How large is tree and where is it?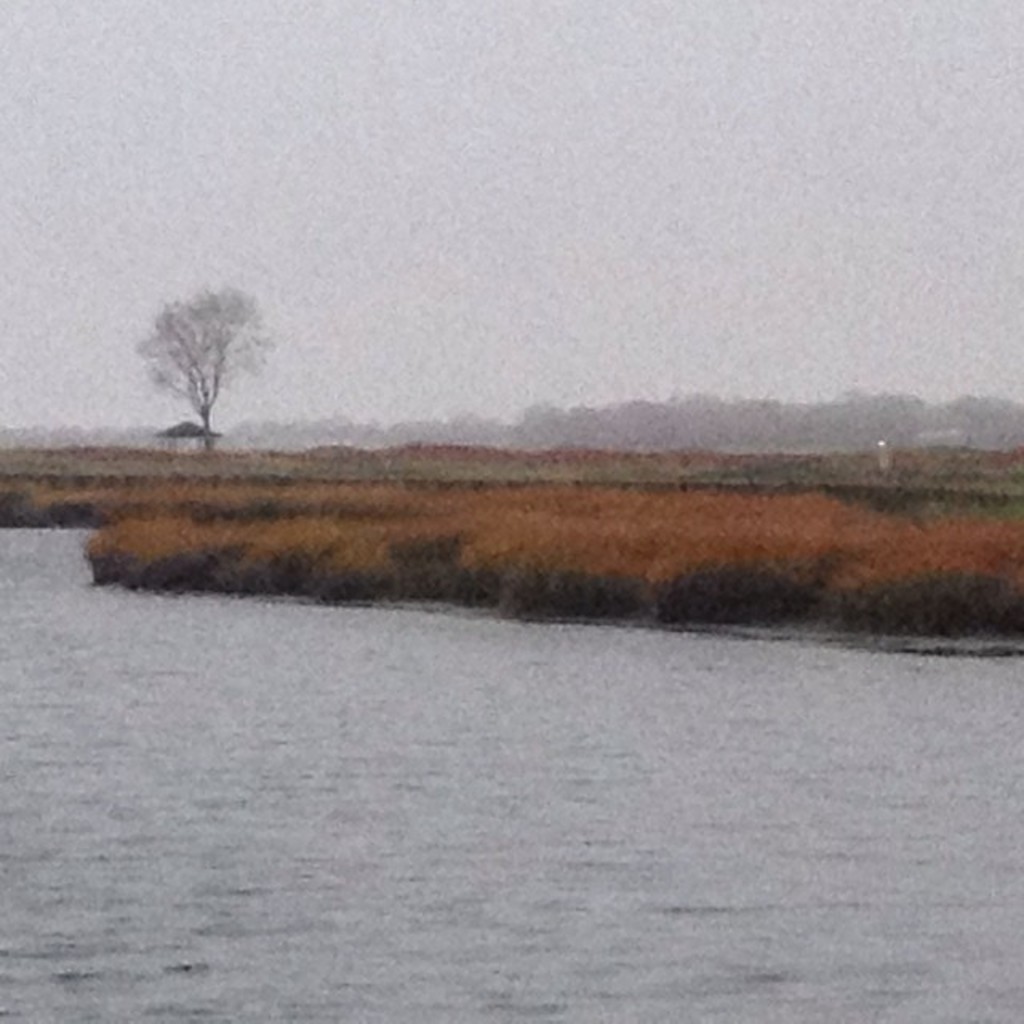
Bounding box: region(141, 254, 275, 435).
